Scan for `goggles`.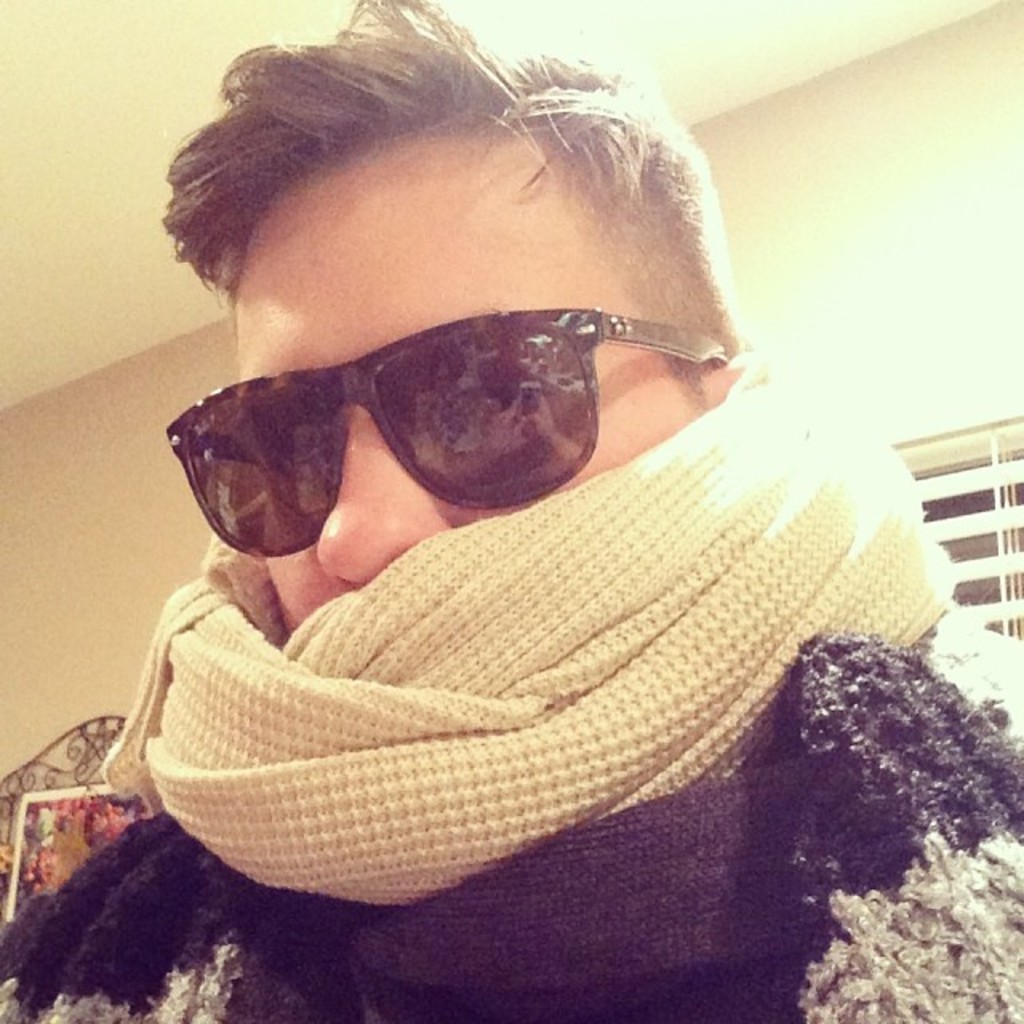
Scan result: (x1=150, y1=280, x2=728, y2=517).
